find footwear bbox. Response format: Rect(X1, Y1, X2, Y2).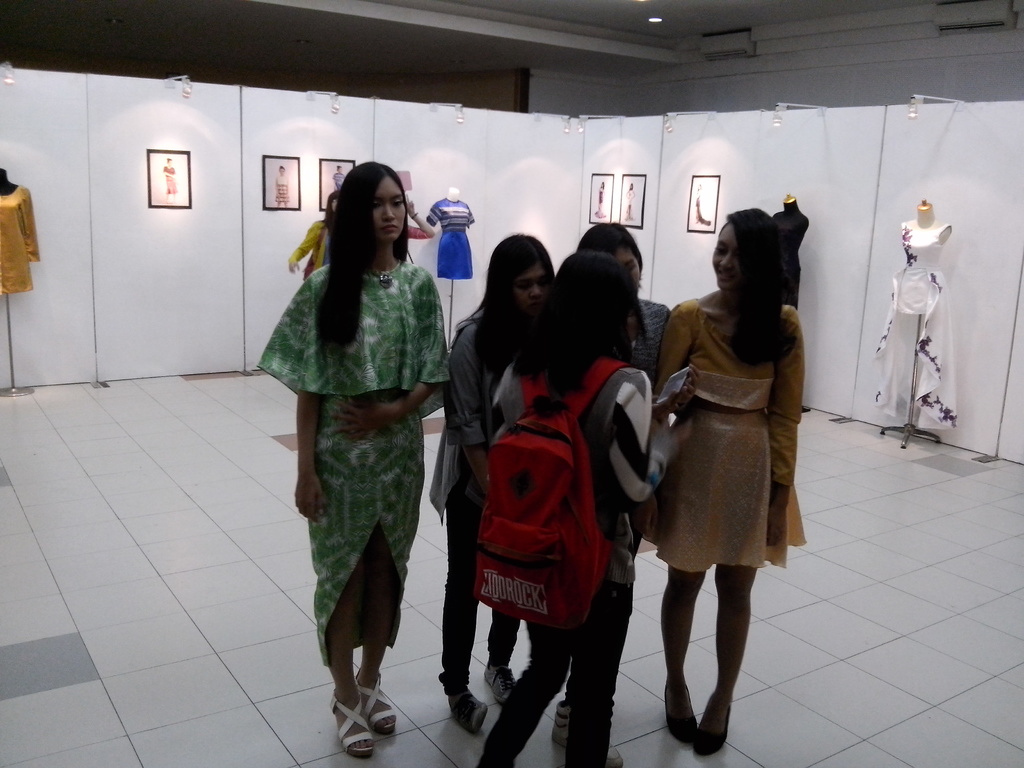
Rect(358, 673, 401, 733).
